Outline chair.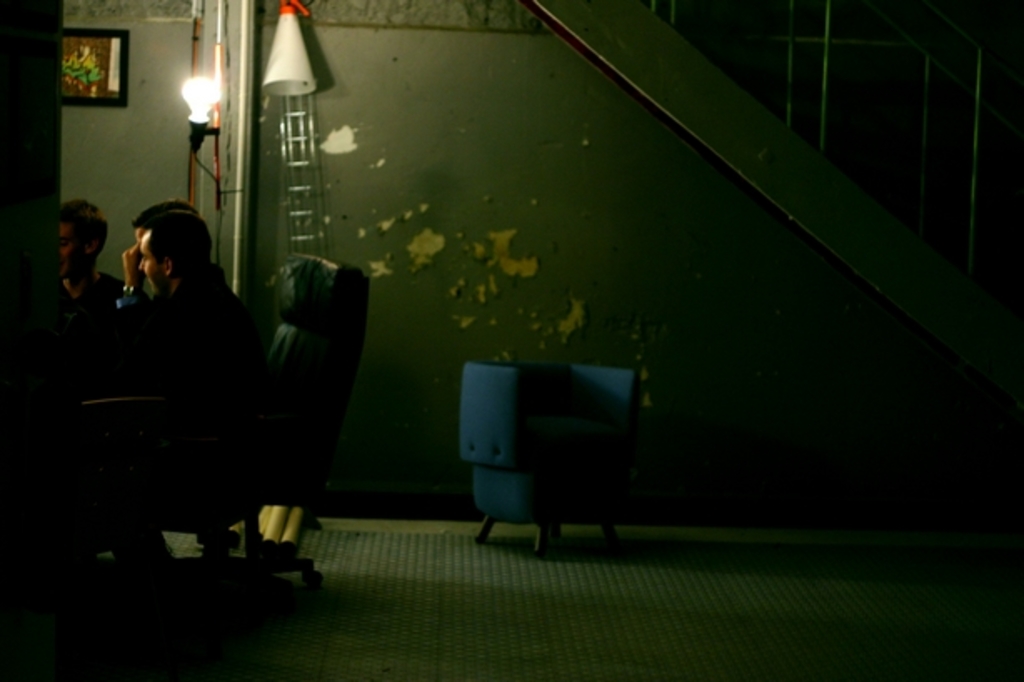
Outline: x1=75, y1=248, x2=370, y2=607.
